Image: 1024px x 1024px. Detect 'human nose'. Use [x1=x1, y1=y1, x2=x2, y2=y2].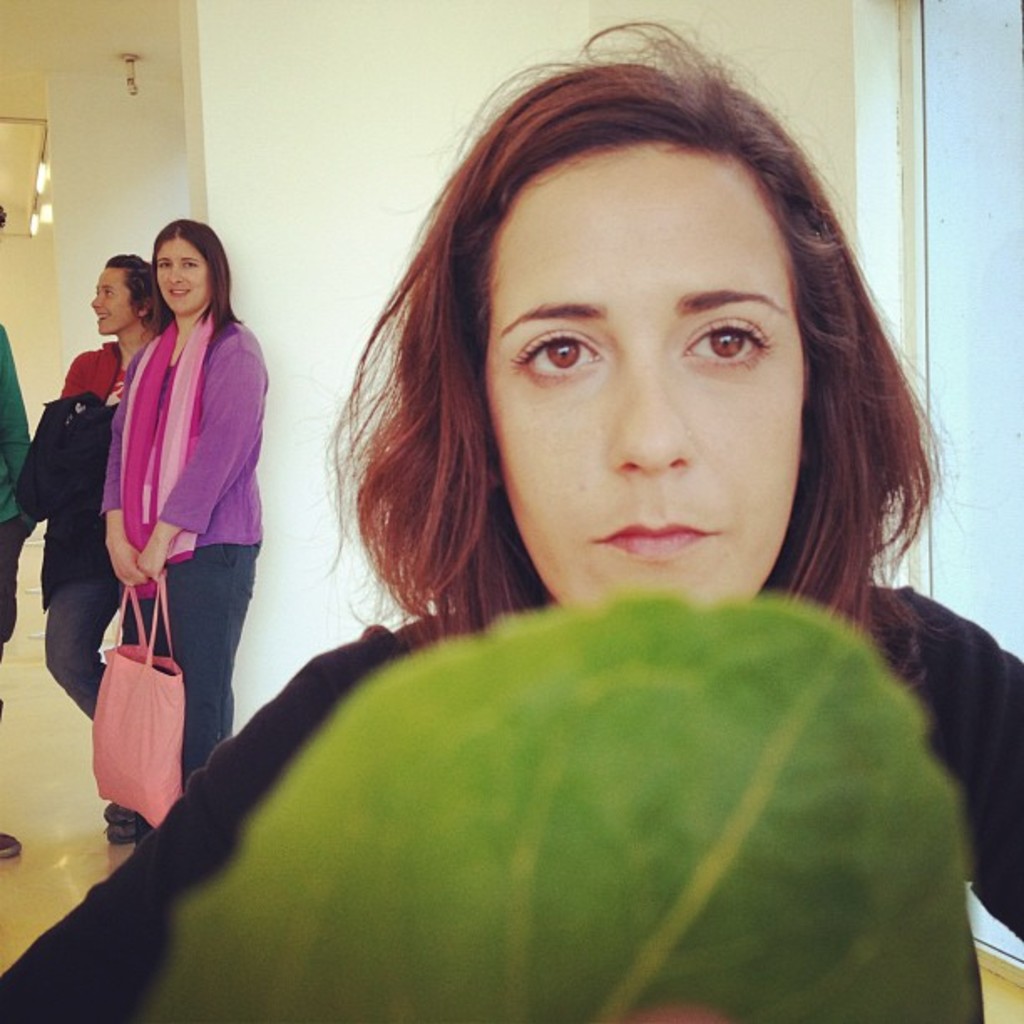
[x1=611, y1=350, x2=696, y2=474].
